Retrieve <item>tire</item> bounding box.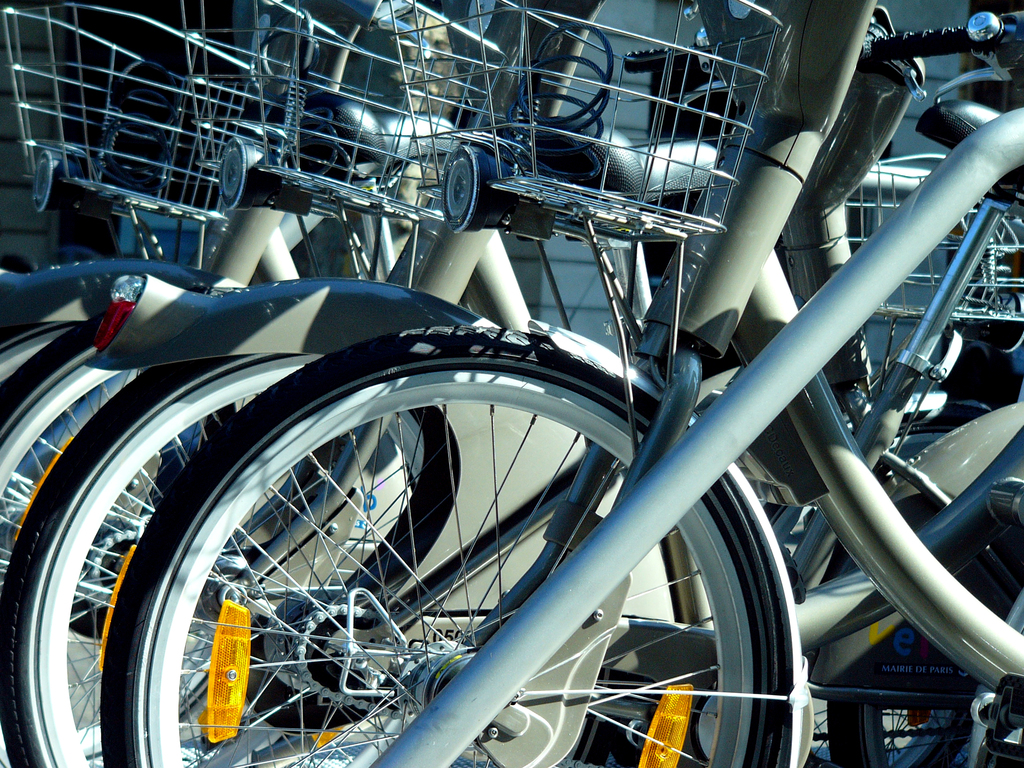
Bounding box: left=0, top=323, right=435, bottom=767.
